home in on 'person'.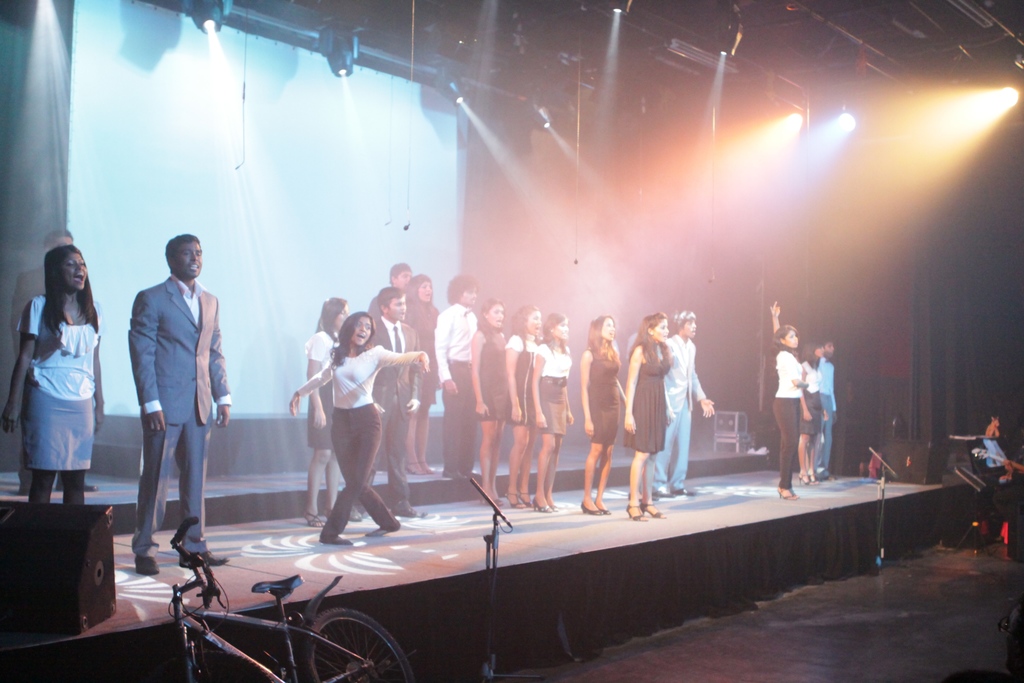
Homed in at region(623, 313, 672, 525).
